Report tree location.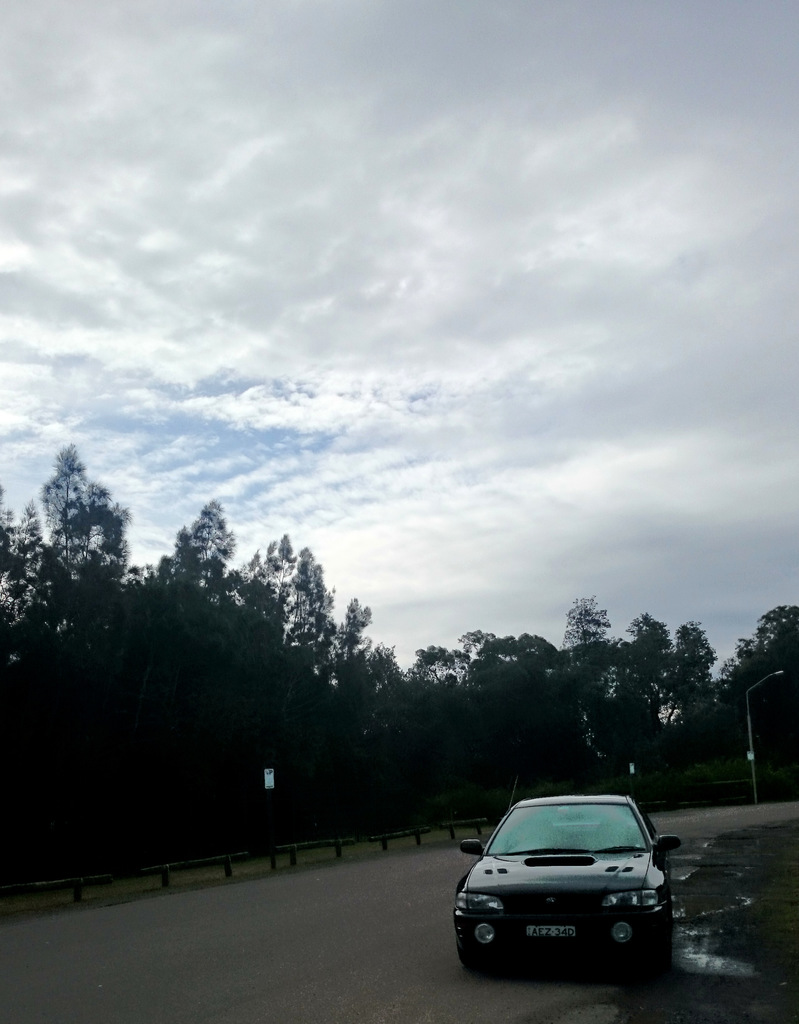
Report: [x1=110, y1=492, x2=238, y2=764].
